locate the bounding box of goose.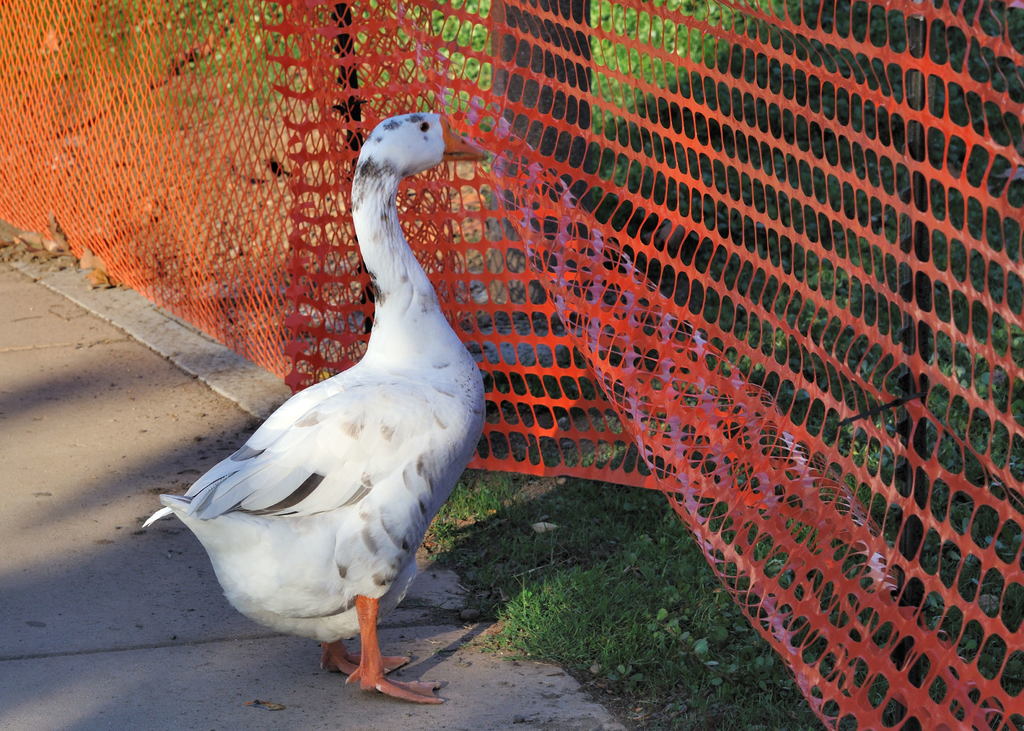
Bounding box: [left=143, top=113, right=488, bottom=705].
